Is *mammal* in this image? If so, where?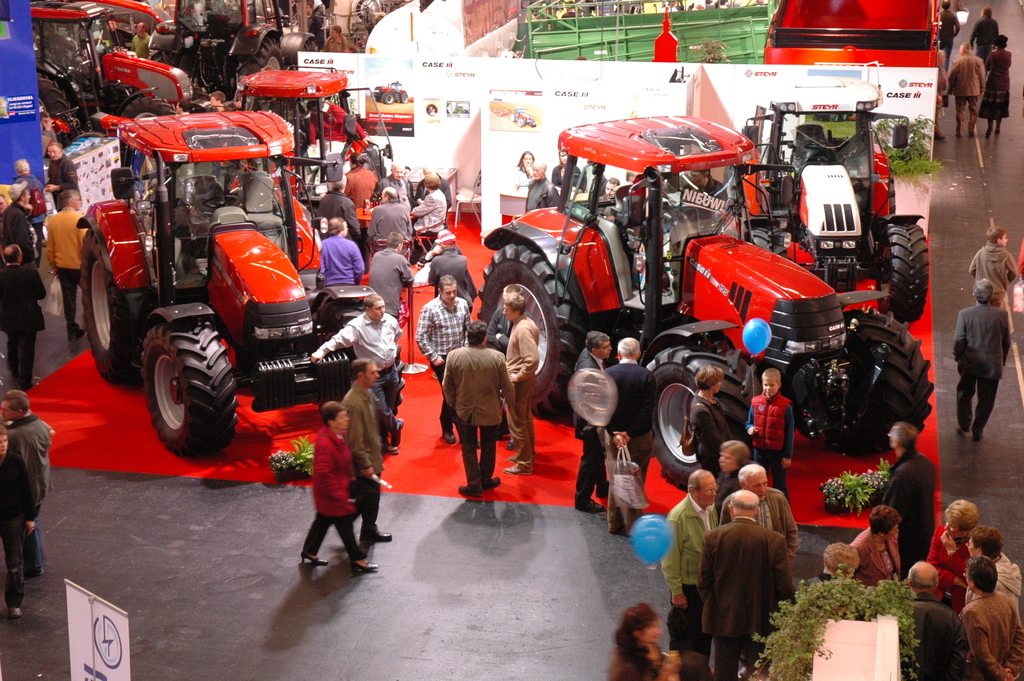
Yes, at bbox=(883, 420, 942, 577).
